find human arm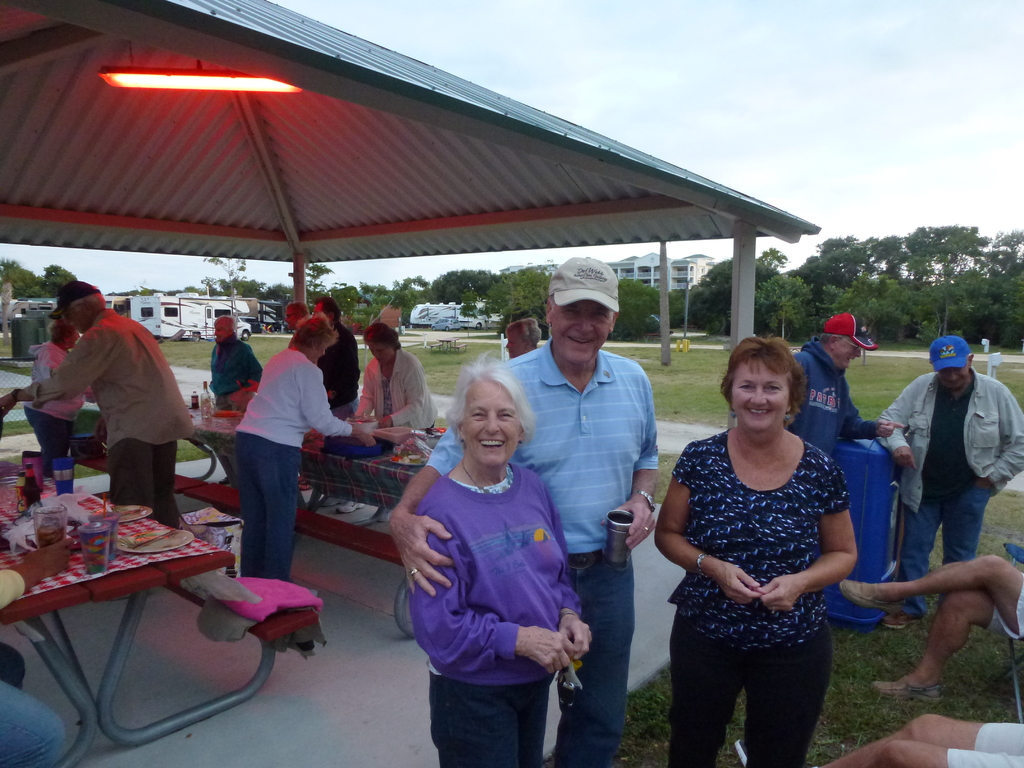
<bbox>408, 508, 582, 673</bbox>
